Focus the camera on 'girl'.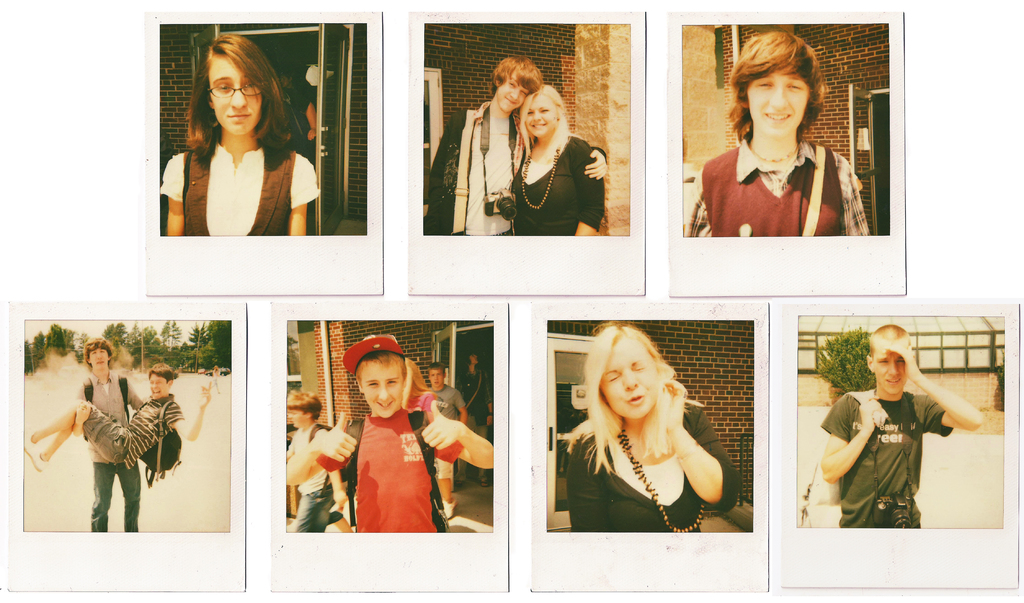
Focus region: rect(564, 320, 742, 530).
